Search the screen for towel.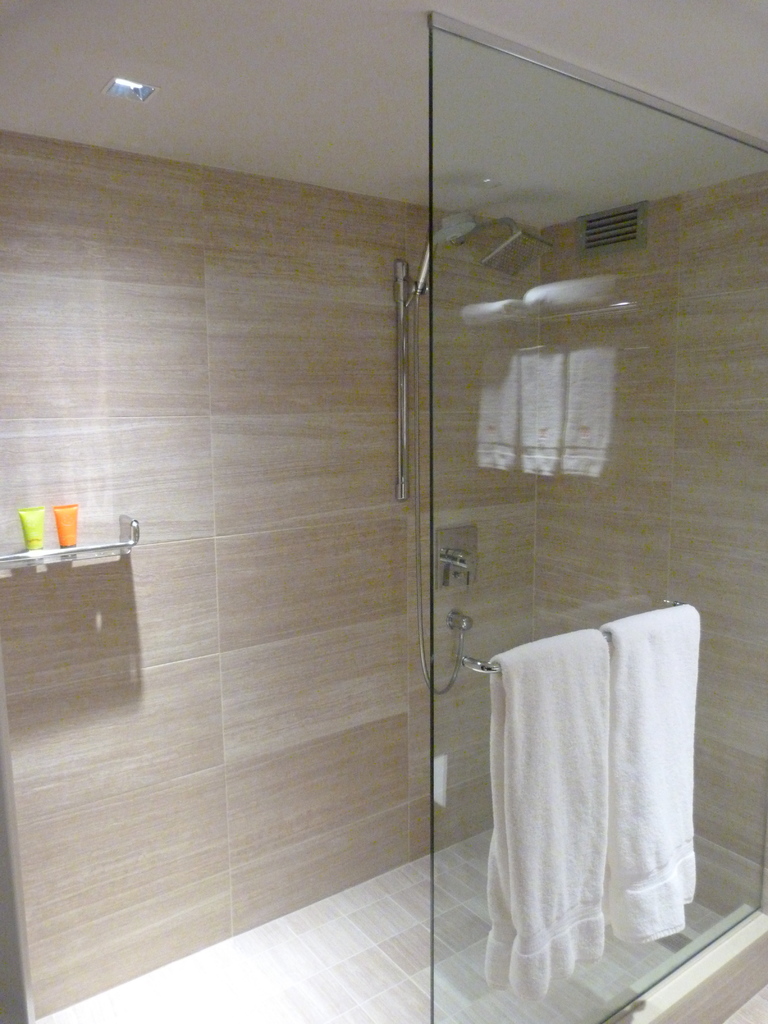
Found at [600,603,700,946].
